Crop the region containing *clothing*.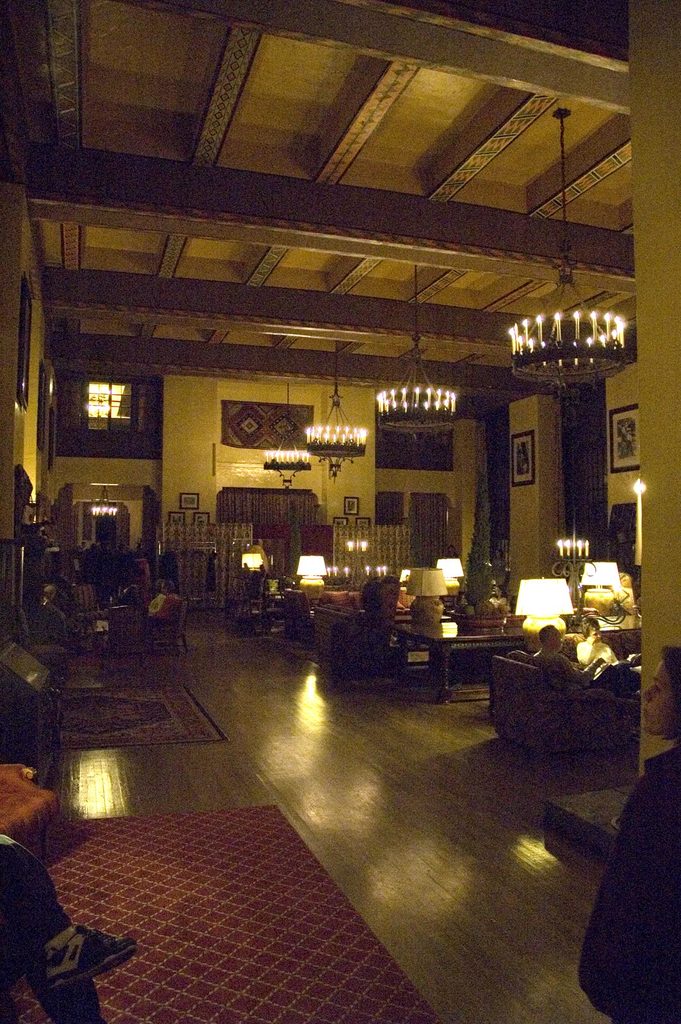
Crop region: left=0, top=835, right=99, bottom=1023.
